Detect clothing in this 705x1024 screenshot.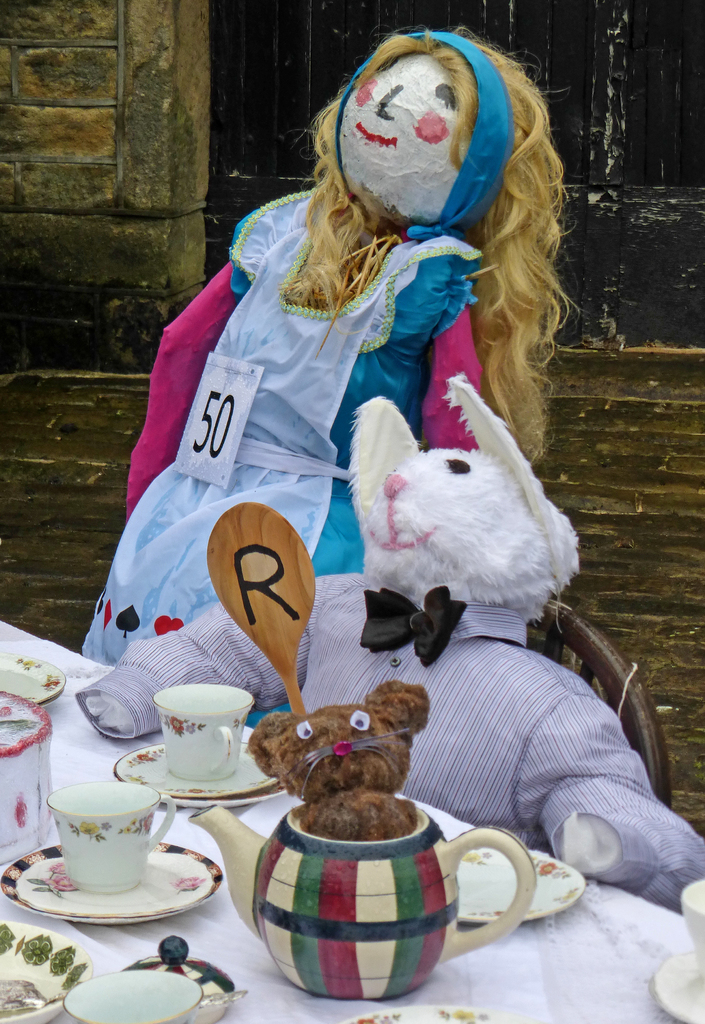
Detection: (left=102, top=559, right=704, bottom=908).
